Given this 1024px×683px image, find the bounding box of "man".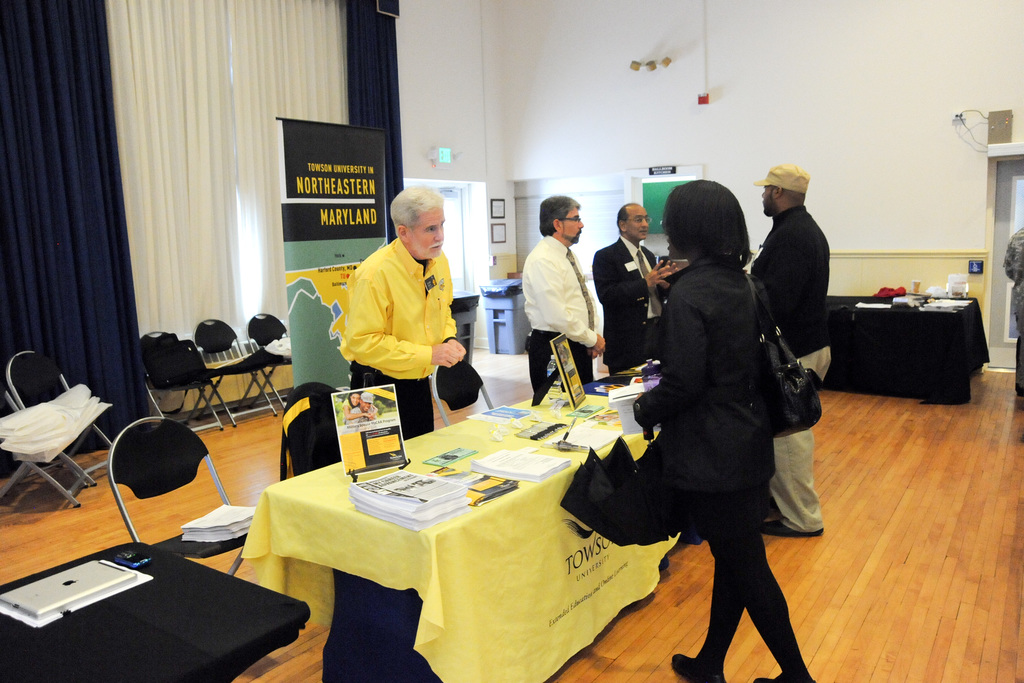
{"left": 590, "top": 199, "right": 674, "bottom": 367}.
